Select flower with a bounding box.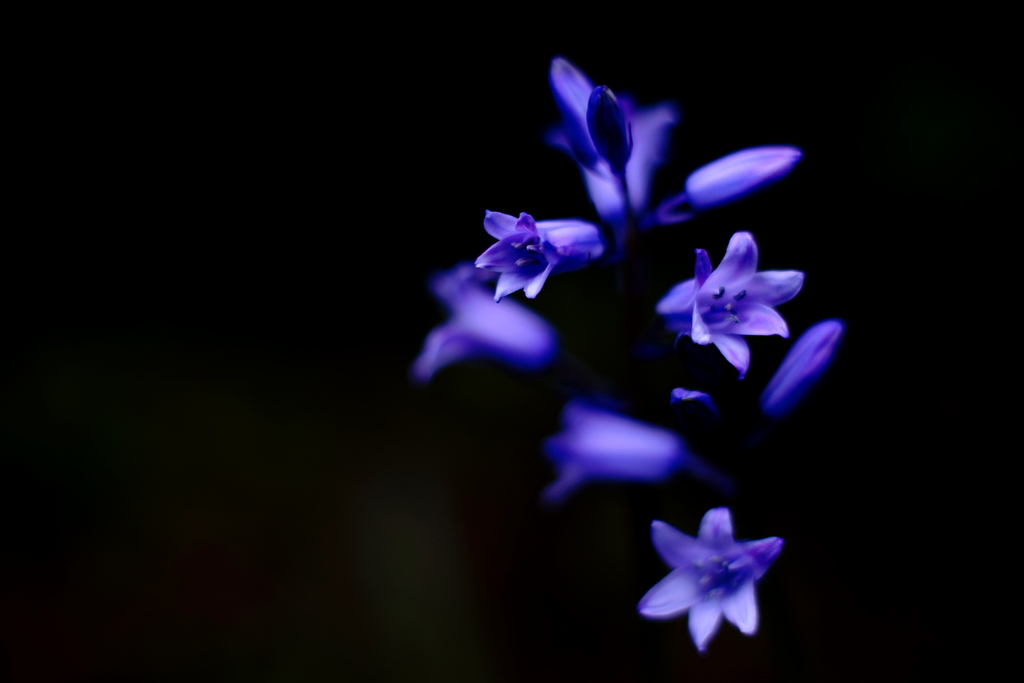
544,399,691,498.
